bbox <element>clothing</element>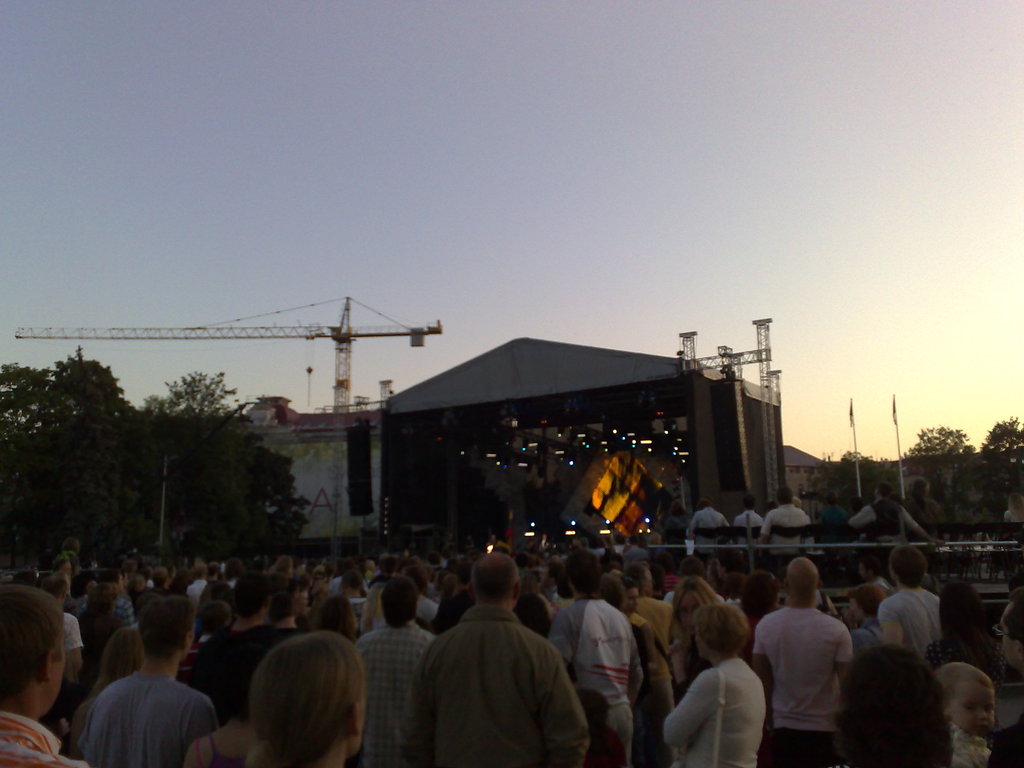
pyautogui.locateOnScreen(760, 508, 808, 559)
